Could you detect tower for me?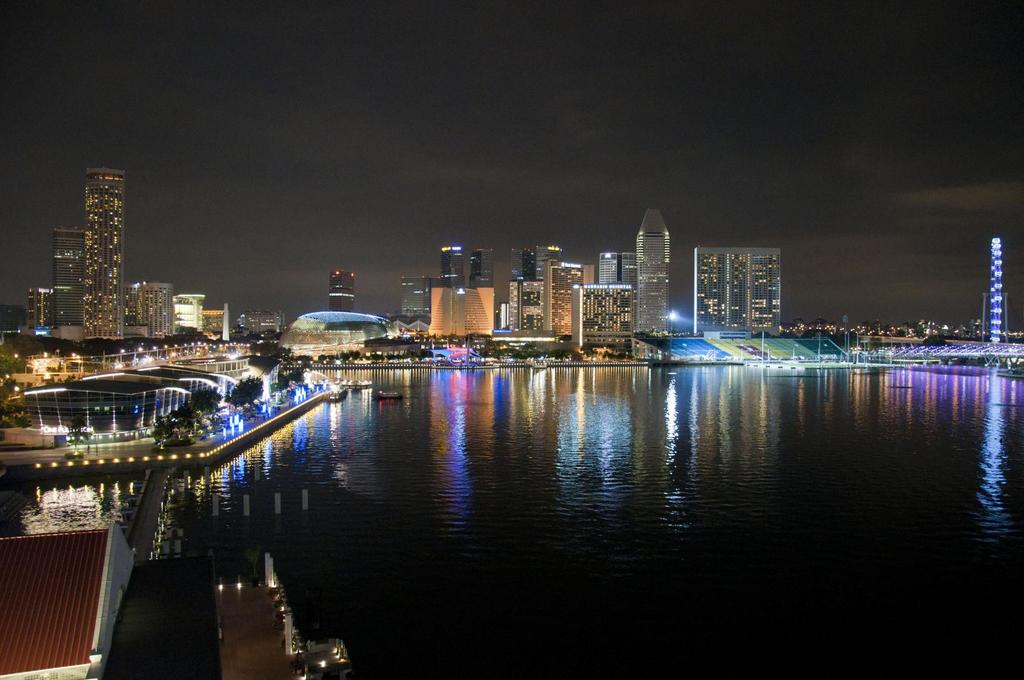
Detection result: 54:227:84:331.
